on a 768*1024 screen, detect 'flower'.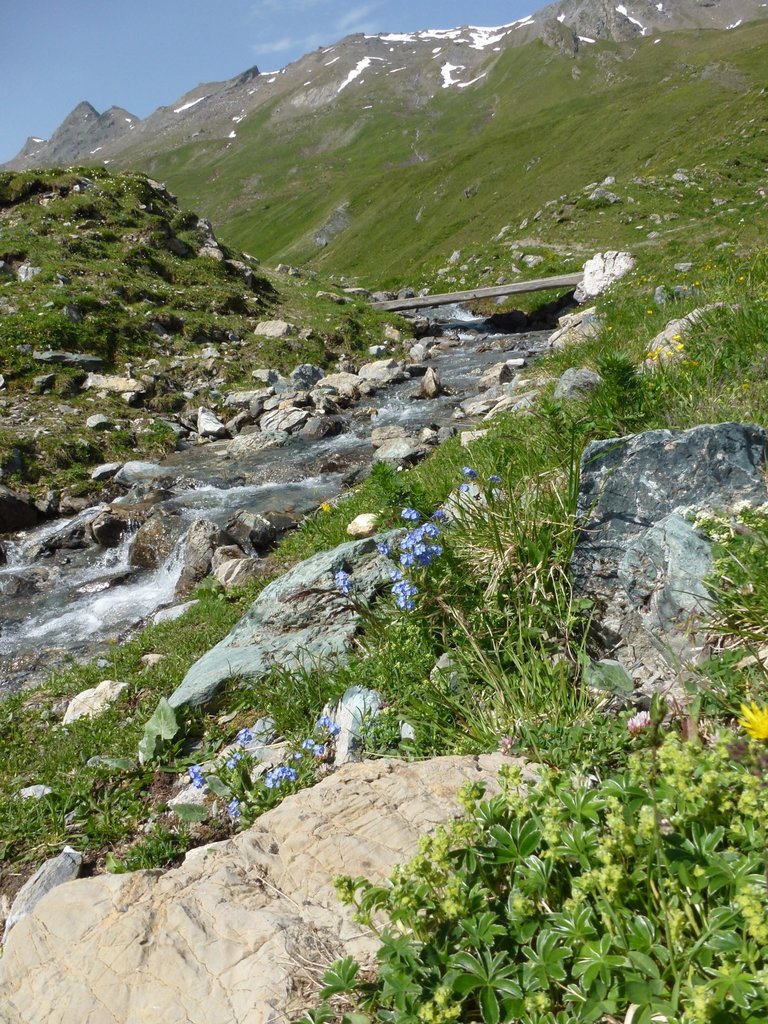
rect(231, 726, 247, 748).
